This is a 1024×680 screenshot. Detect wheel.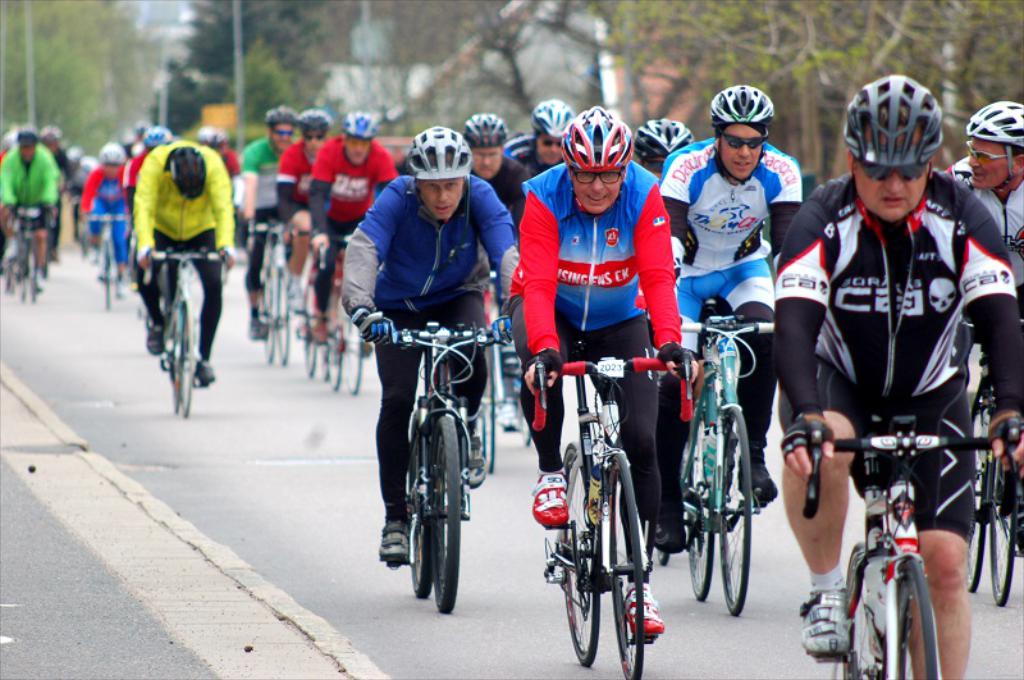
region(686, 429, 712, 602).
